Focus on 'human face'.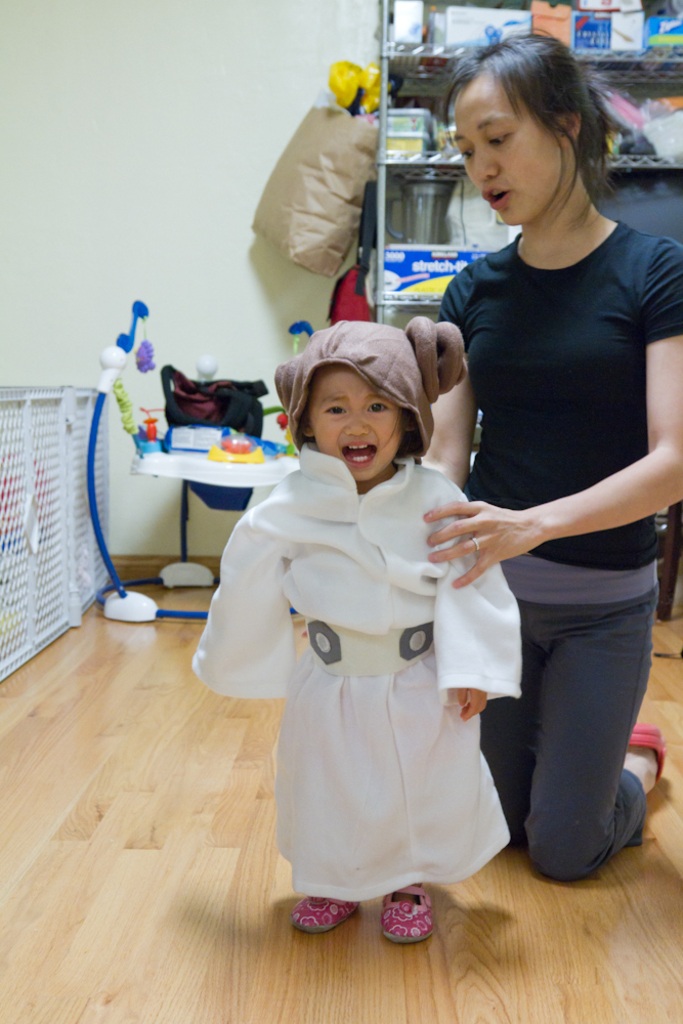
Focused at 453 70 571 224.
